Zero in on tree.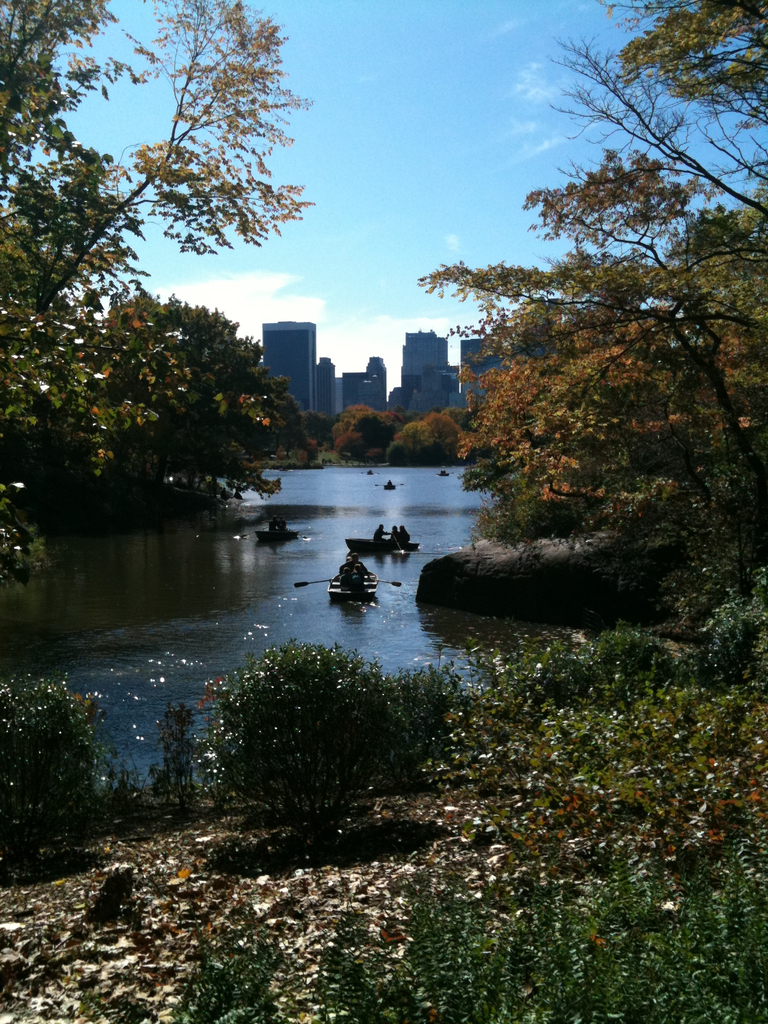
Zeroed in: [364,408,388,449].
